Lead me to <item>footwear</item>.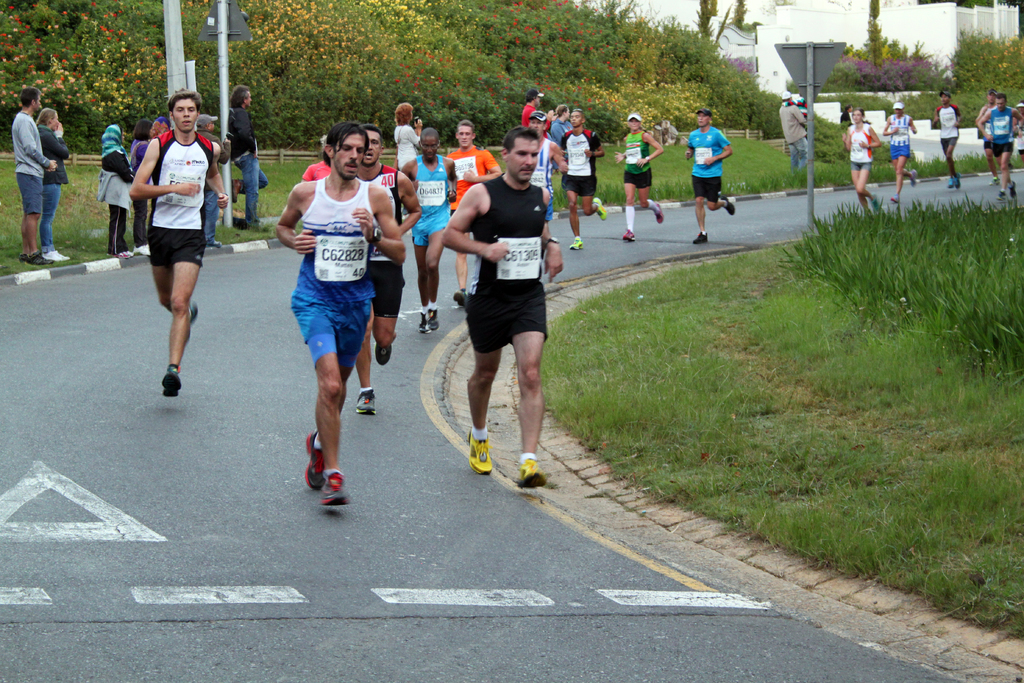
Lead to 416,310,429,331.
